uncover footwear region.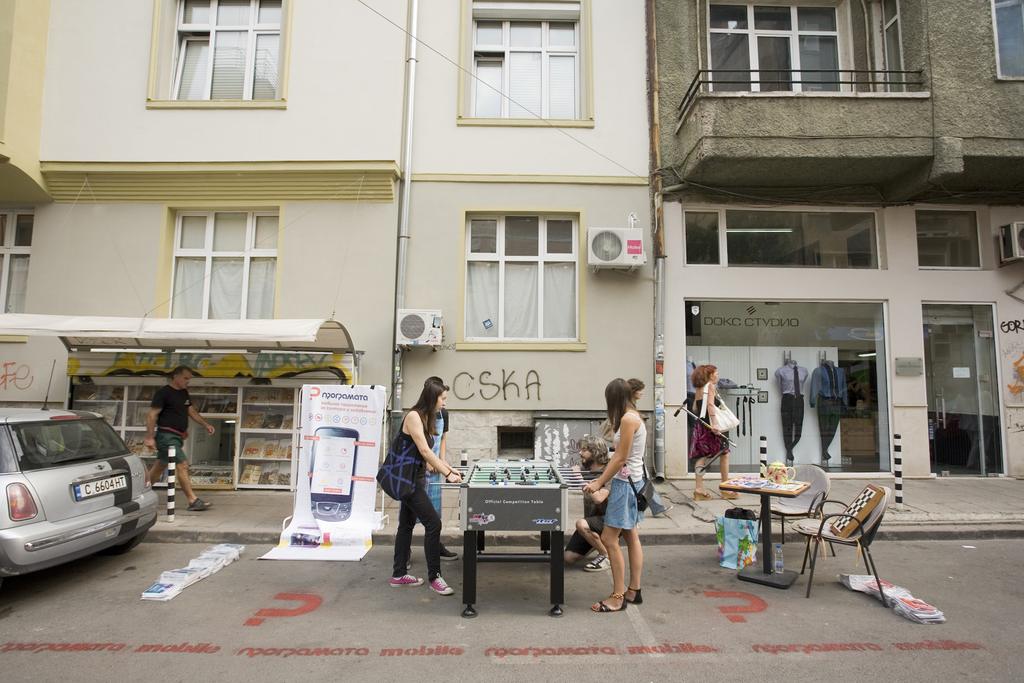
Uncovered: bbox(722, 484, 743, 500).
